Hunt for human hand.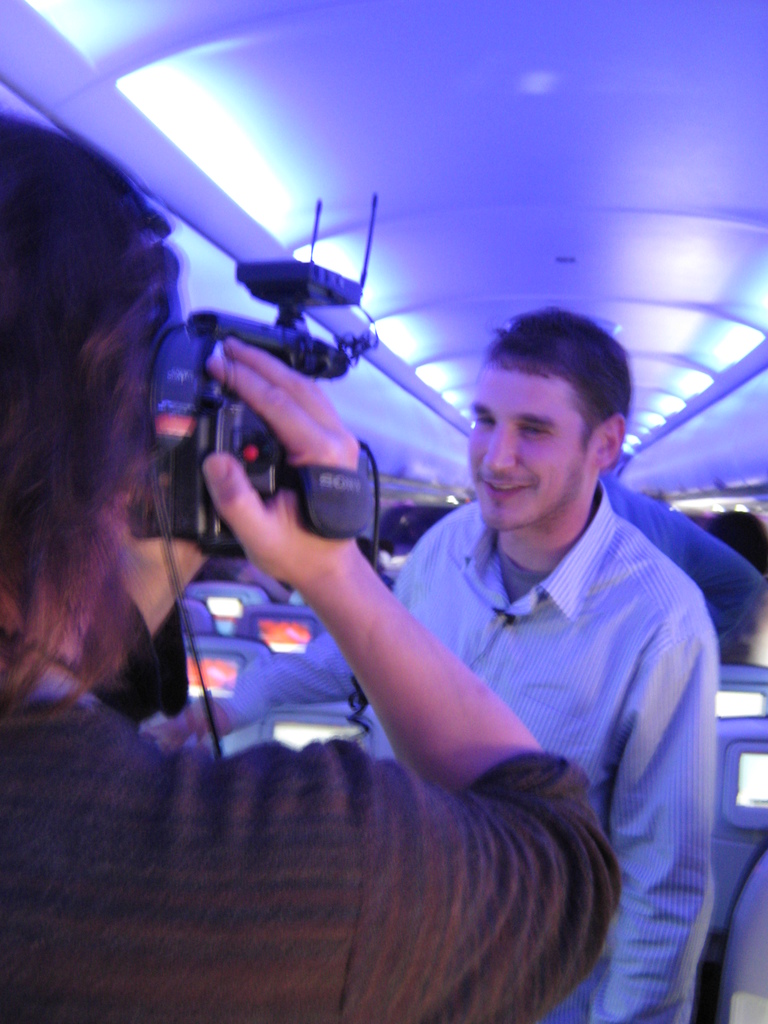
Hunted down at bbox=(141, 703, 234, 750).
